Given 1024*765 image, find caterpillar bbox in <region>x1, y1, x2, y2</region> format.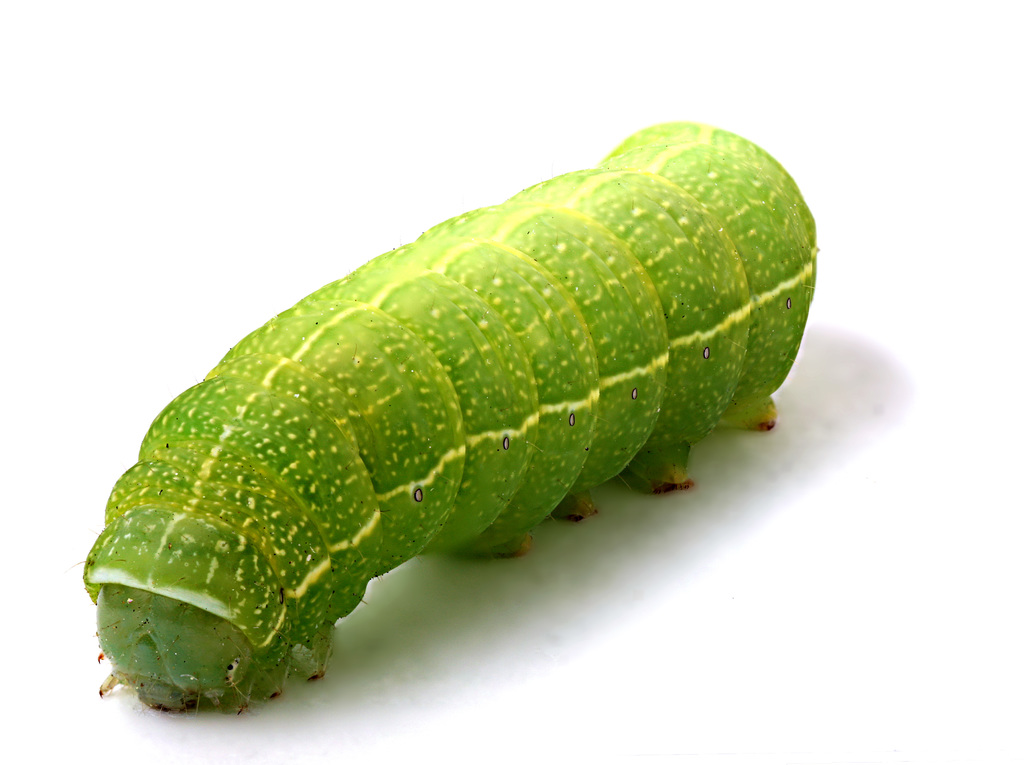
<region>68, 117, 823, 714</region>.
